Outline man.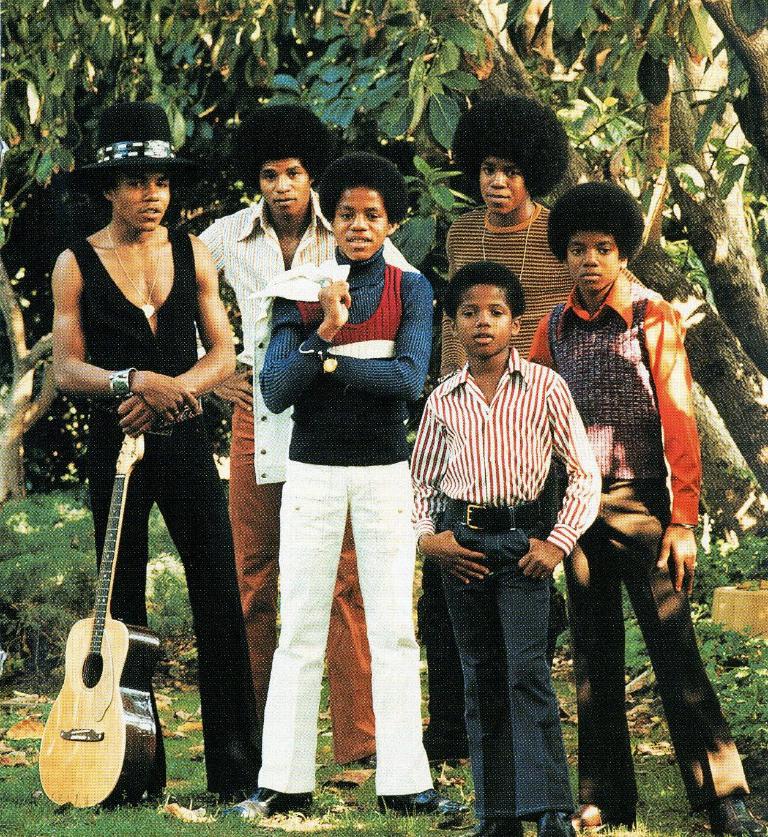
Outline: [left=192, top=99, right=426, bottom=770].
